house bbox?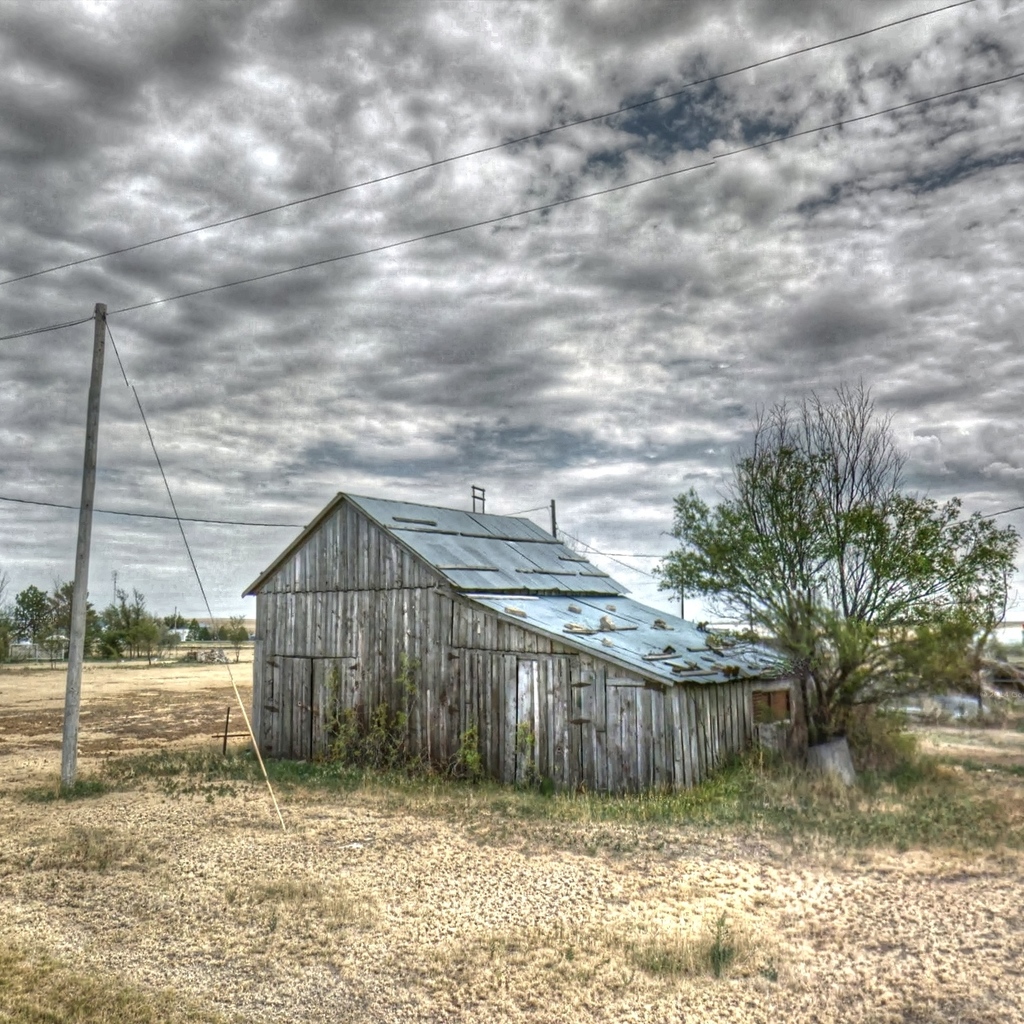
(left=190, top=605, right=263, bottom=656)
